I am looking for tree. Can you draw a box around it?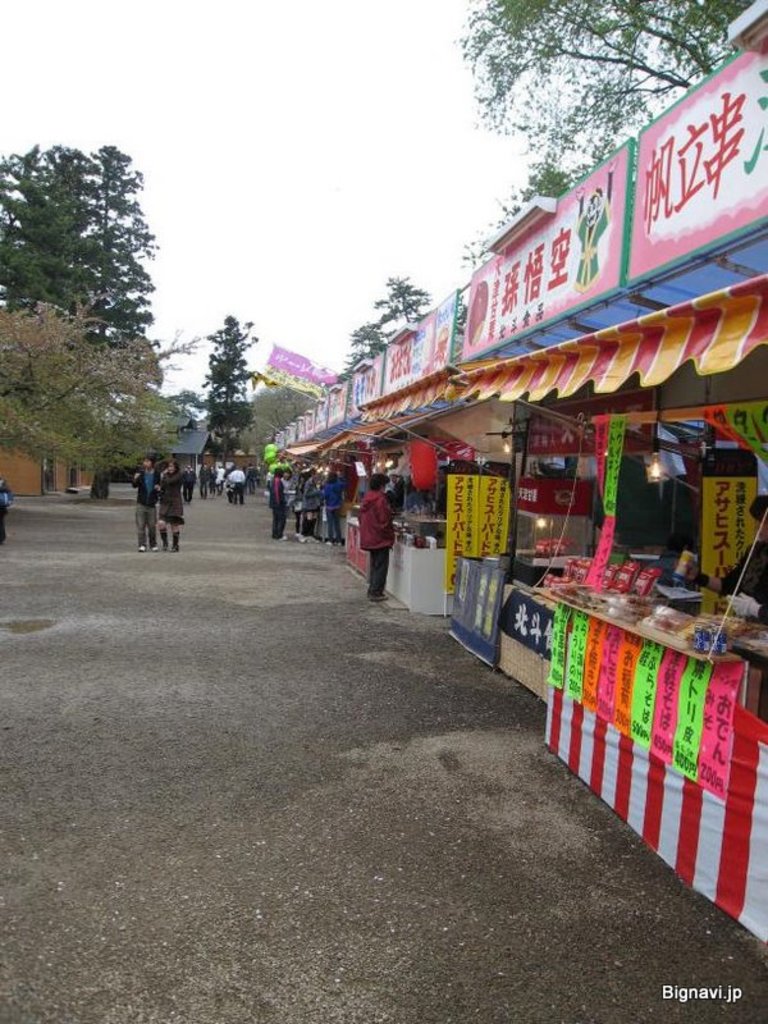
Sure, the bounding box is bbox=[237, 380, 315, 451].
